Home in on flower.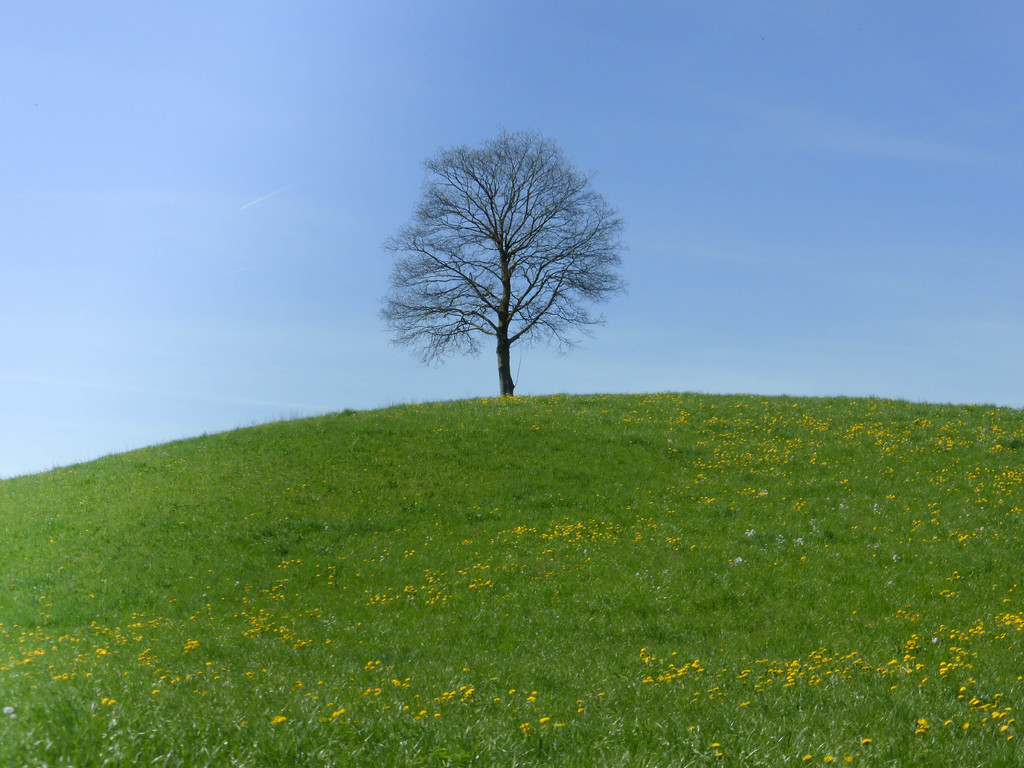
Homed in at <box>938,667,948,673</box>.
